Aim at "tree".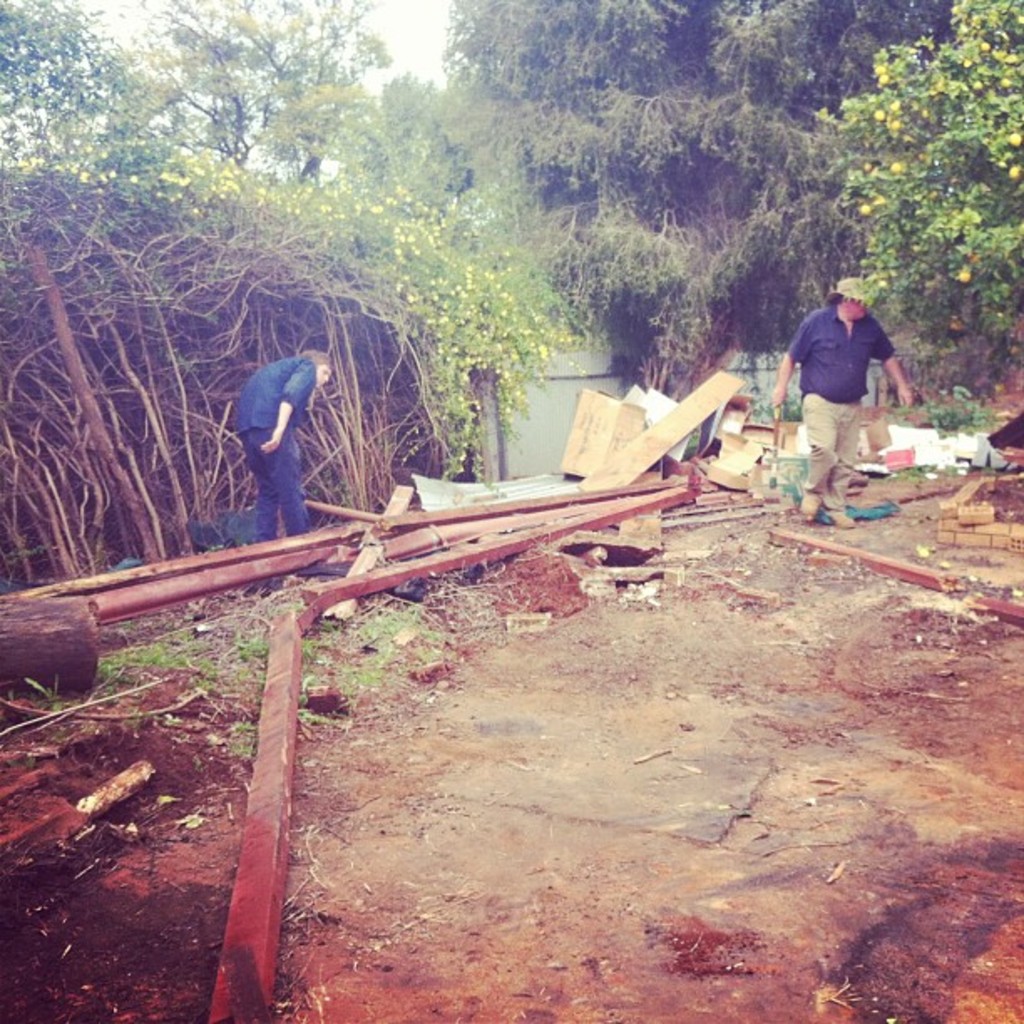
Aimed at bbox=(125, 0, 378, 184).
